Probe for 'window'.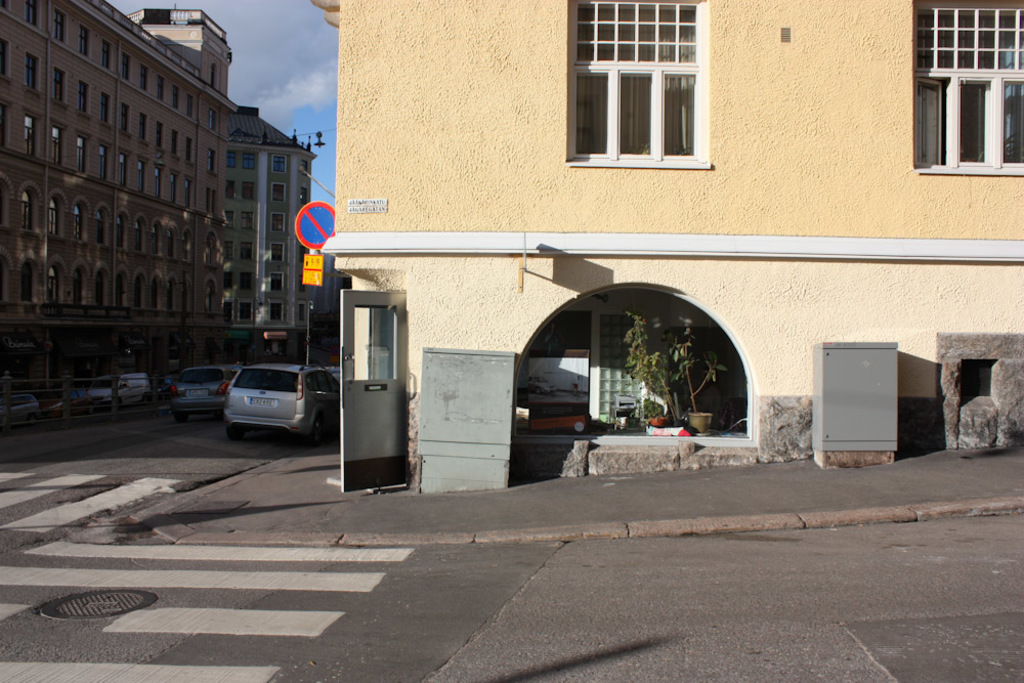
Probe result: 226,146,236,172.
